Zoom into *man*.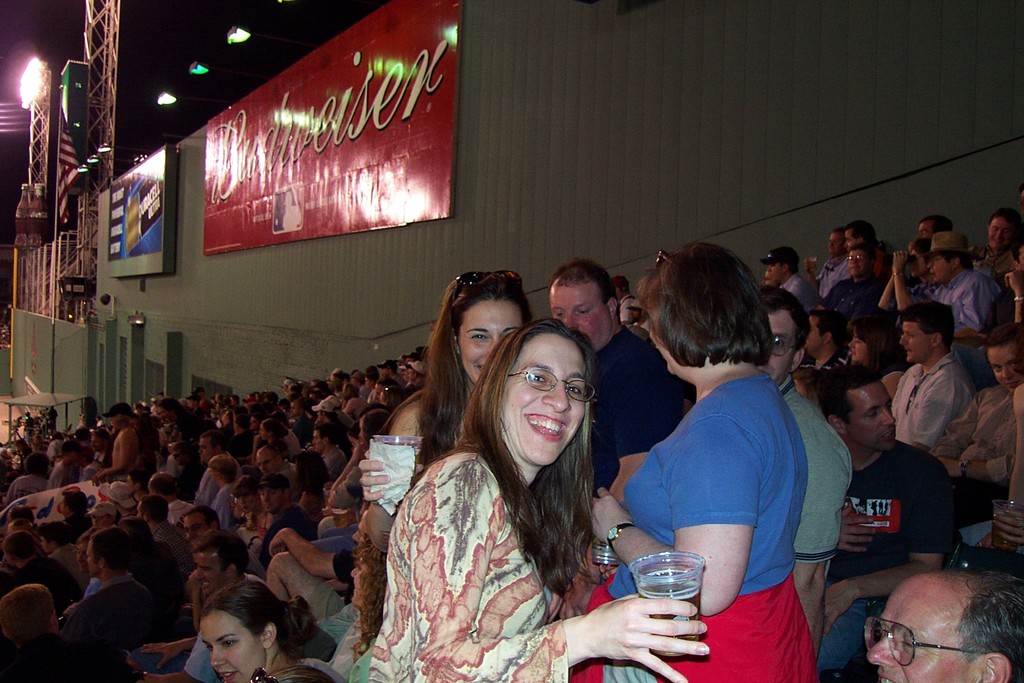
Zoom target: [left=548, top=258, right=683, bottom=502].
